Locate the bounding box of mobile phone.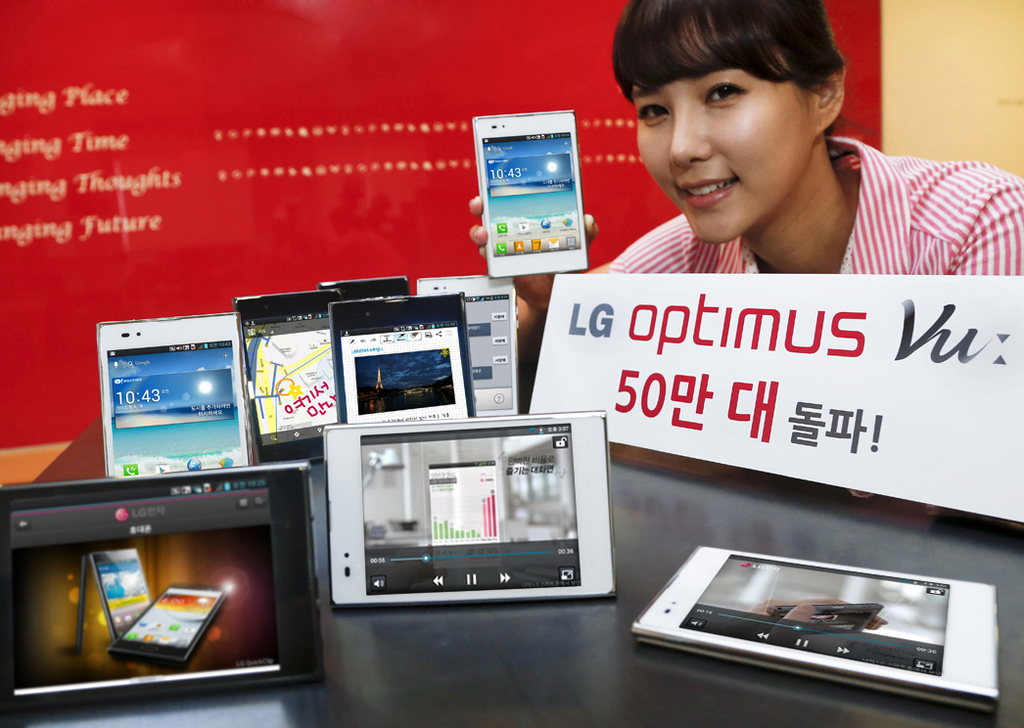
Bounding box: {"left": 415, "top": 271, "right": 522, "bottom": 416}.
